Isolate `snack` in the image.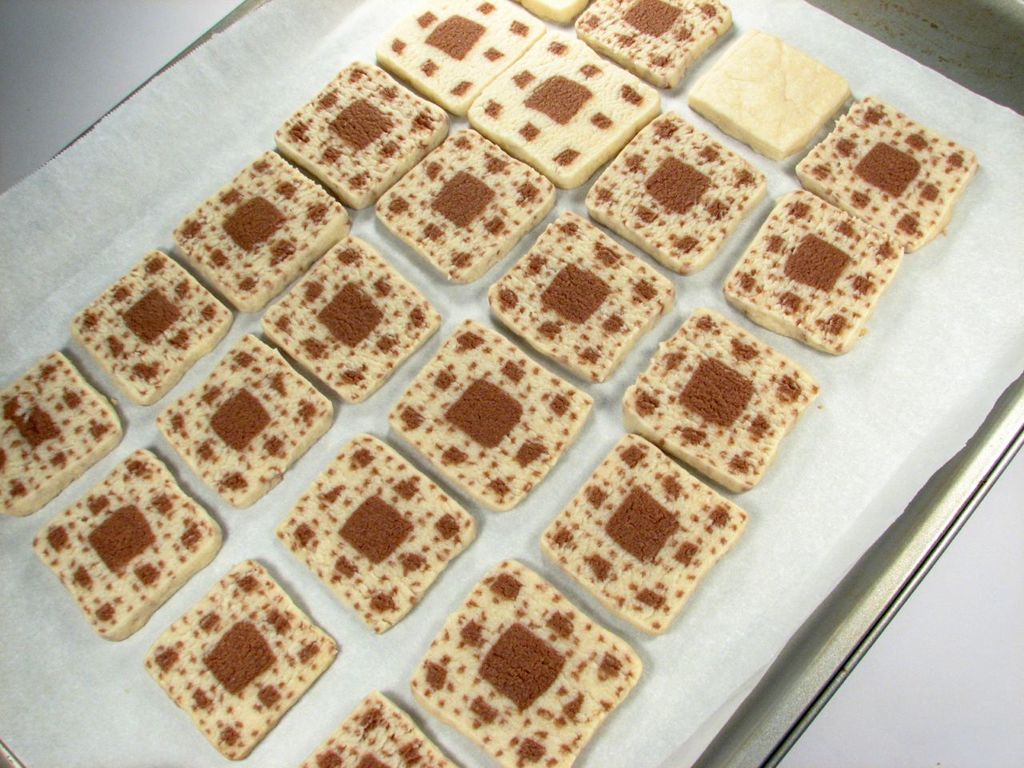
Isolated region: box(30, 441, 221, 646).
